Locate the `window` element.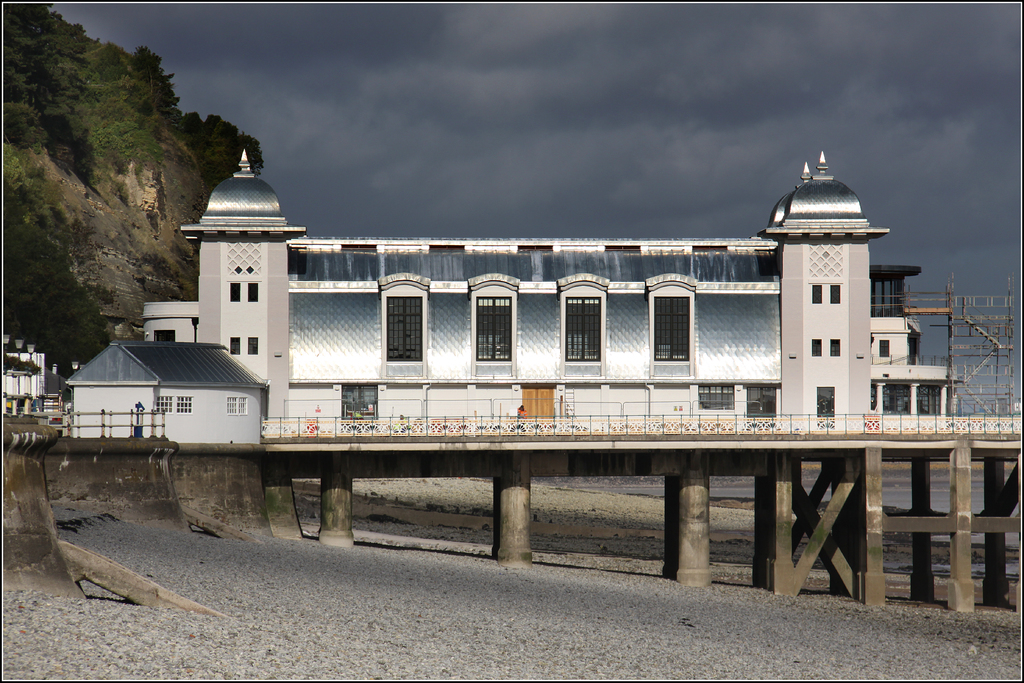
Element bbox: left=650, top=292, right=702, bottom=375.
